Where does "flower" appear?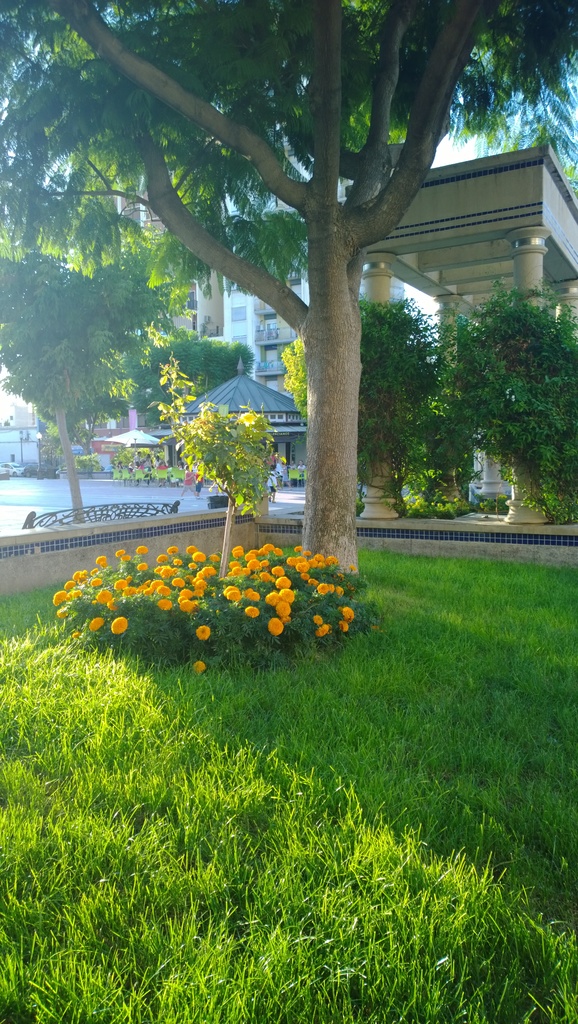
Appears at (70, 631, 84, 641).
